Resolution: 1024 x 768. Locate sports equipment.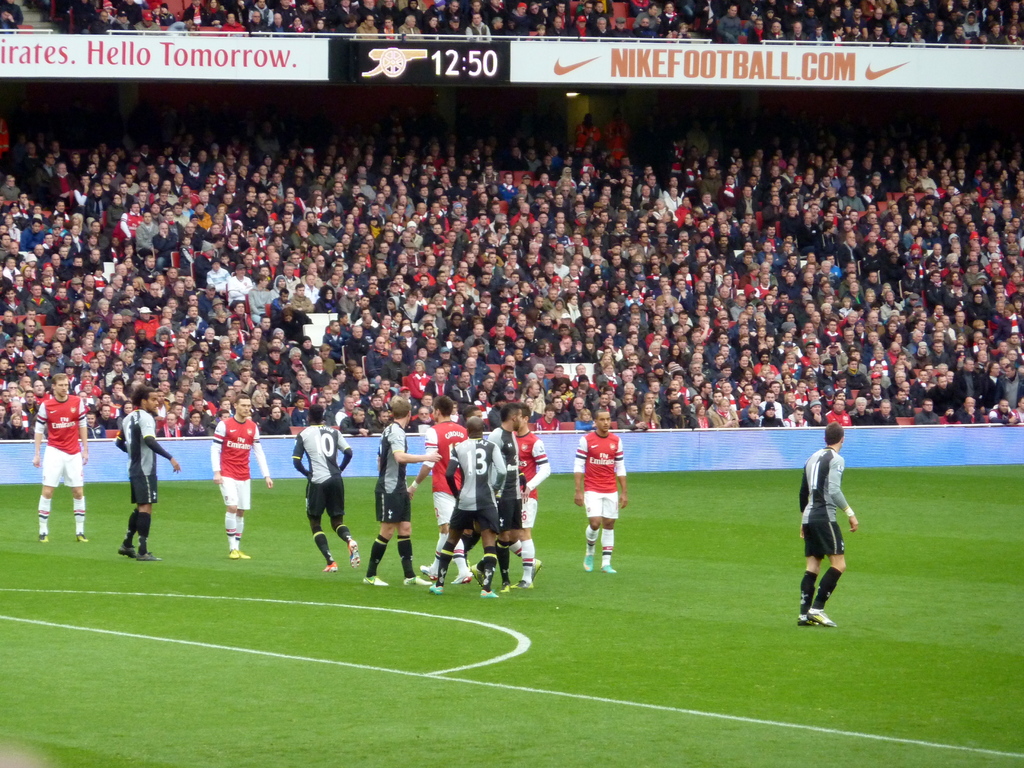
346 538 362 568.
